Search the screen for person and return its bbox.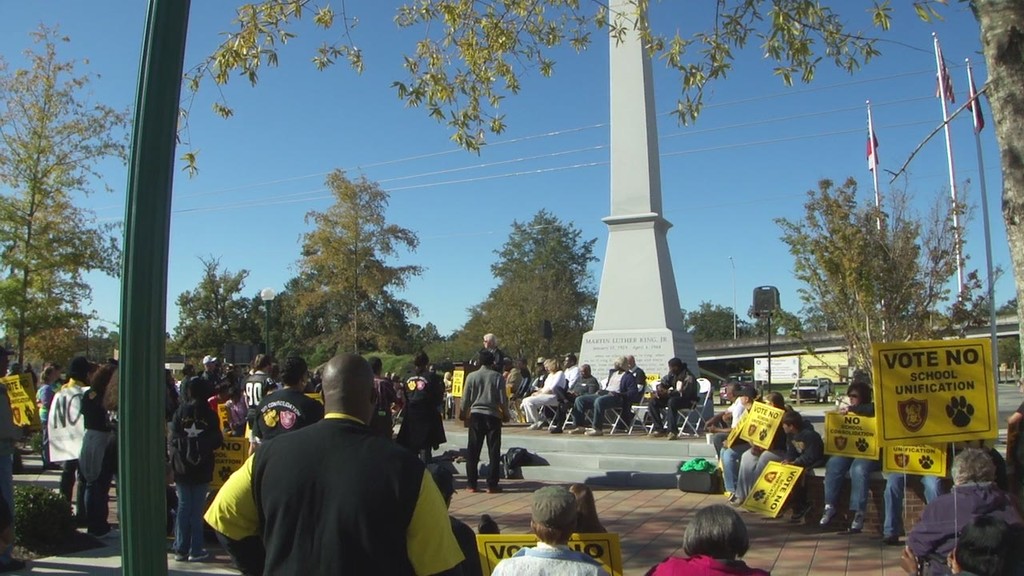
Found: (906,446,1023,575).
